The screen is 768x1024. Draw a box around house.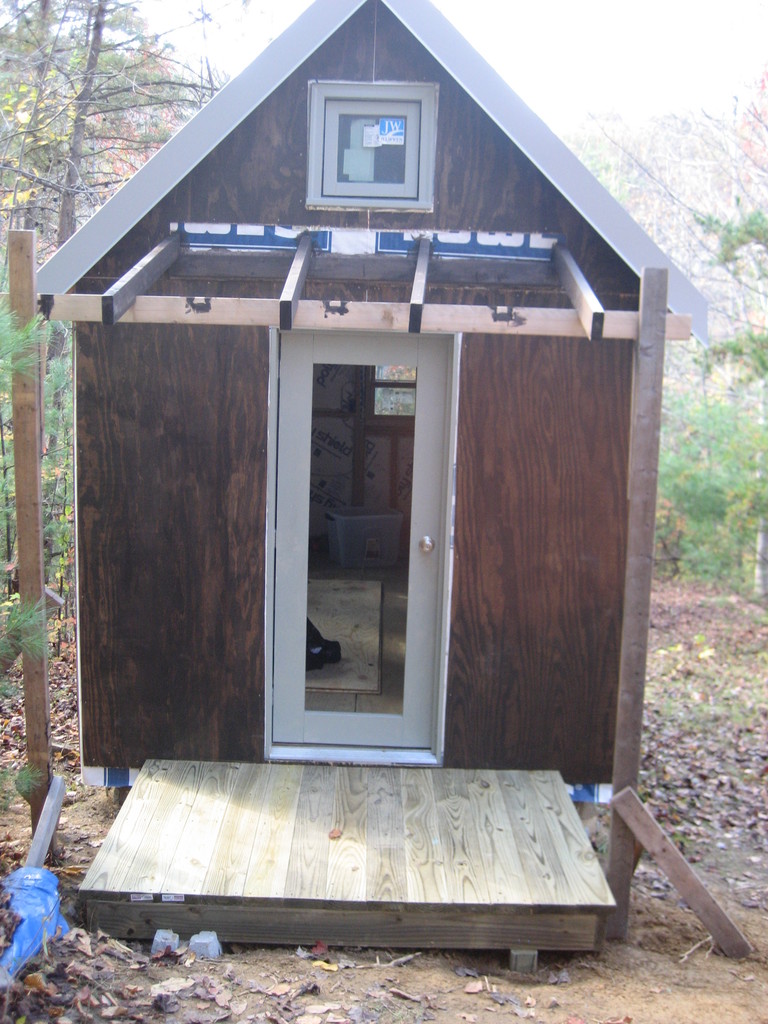
detection(38, 0, 722, 873).
